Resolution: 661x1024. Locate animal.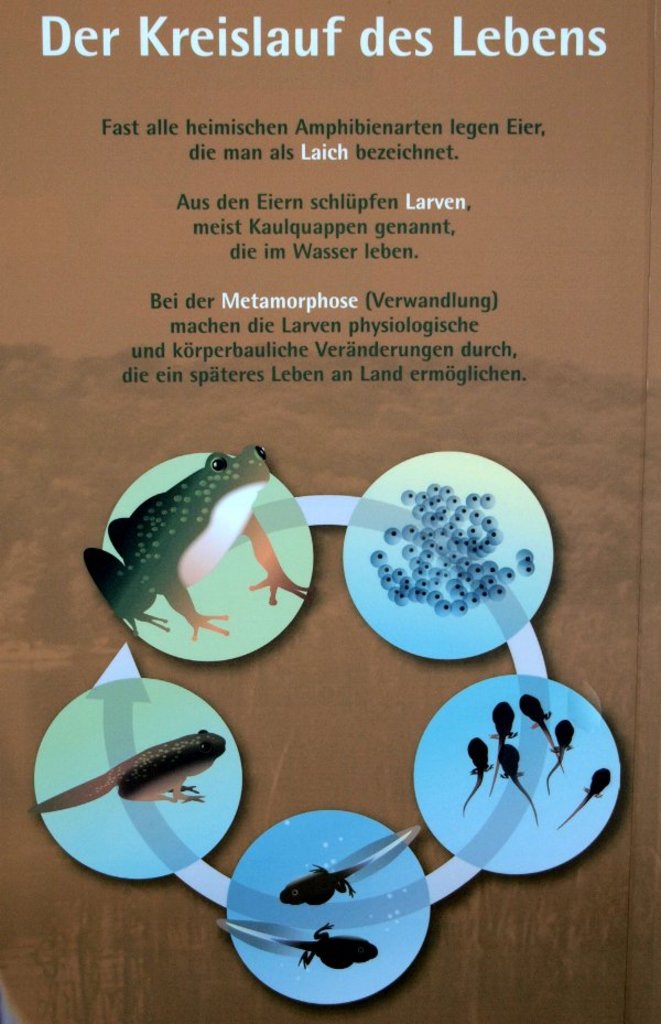
detection(218, 920, 380, 974).
